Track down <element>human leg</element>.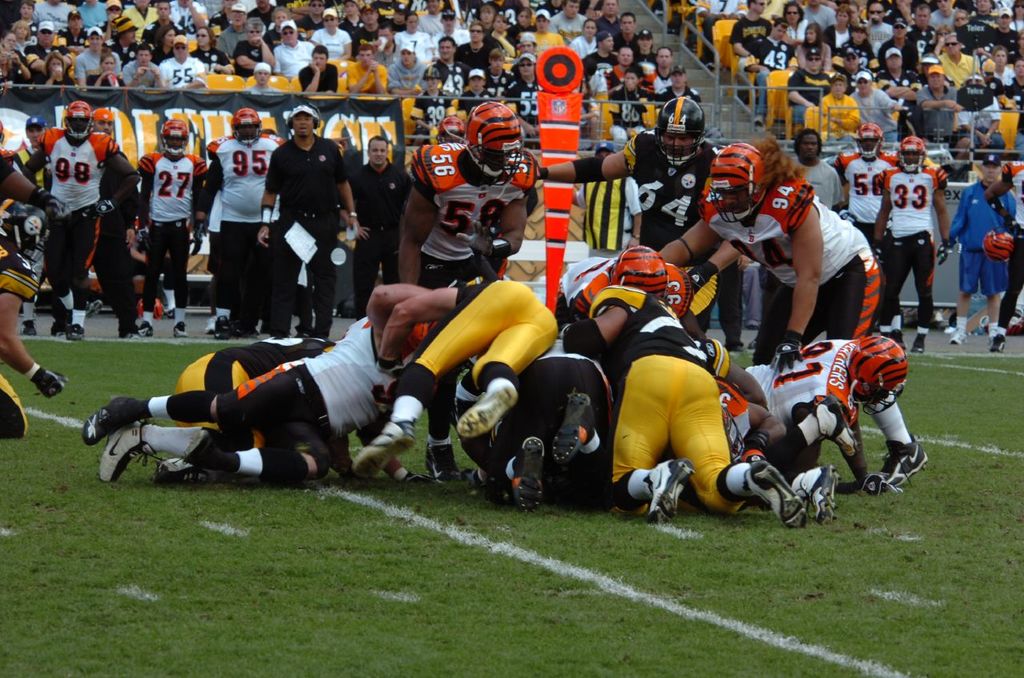
Tracked to detection(837, 271, 920, 488).
